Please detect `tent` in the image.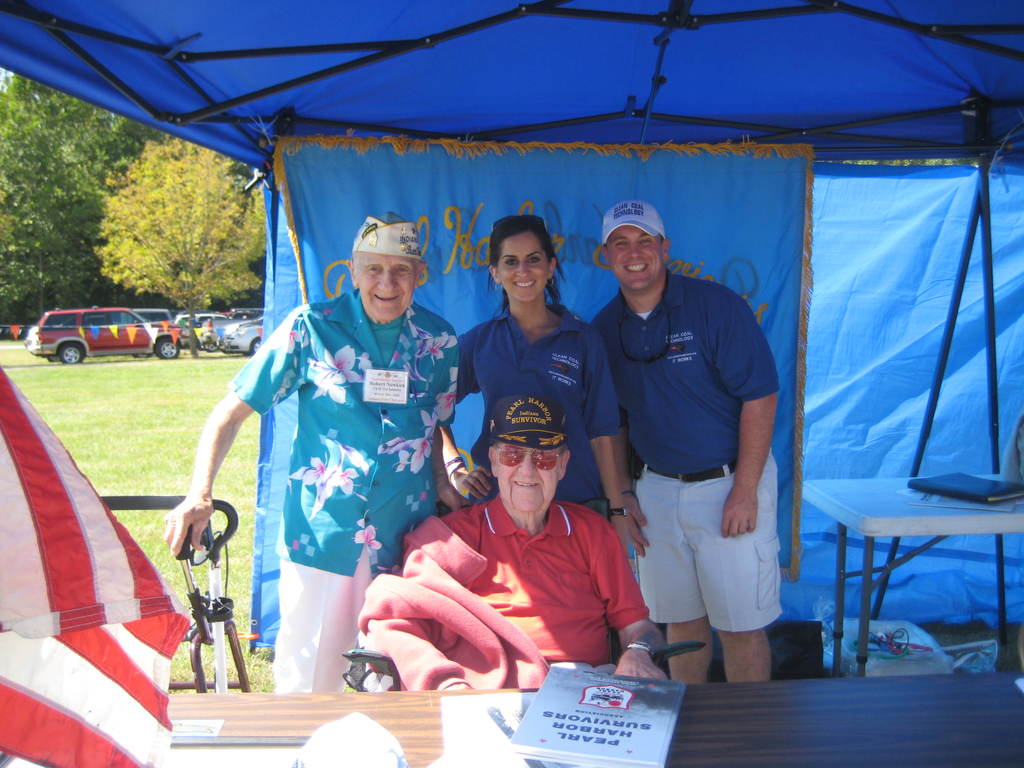
bbox=(5, 0, 1020, 655).
